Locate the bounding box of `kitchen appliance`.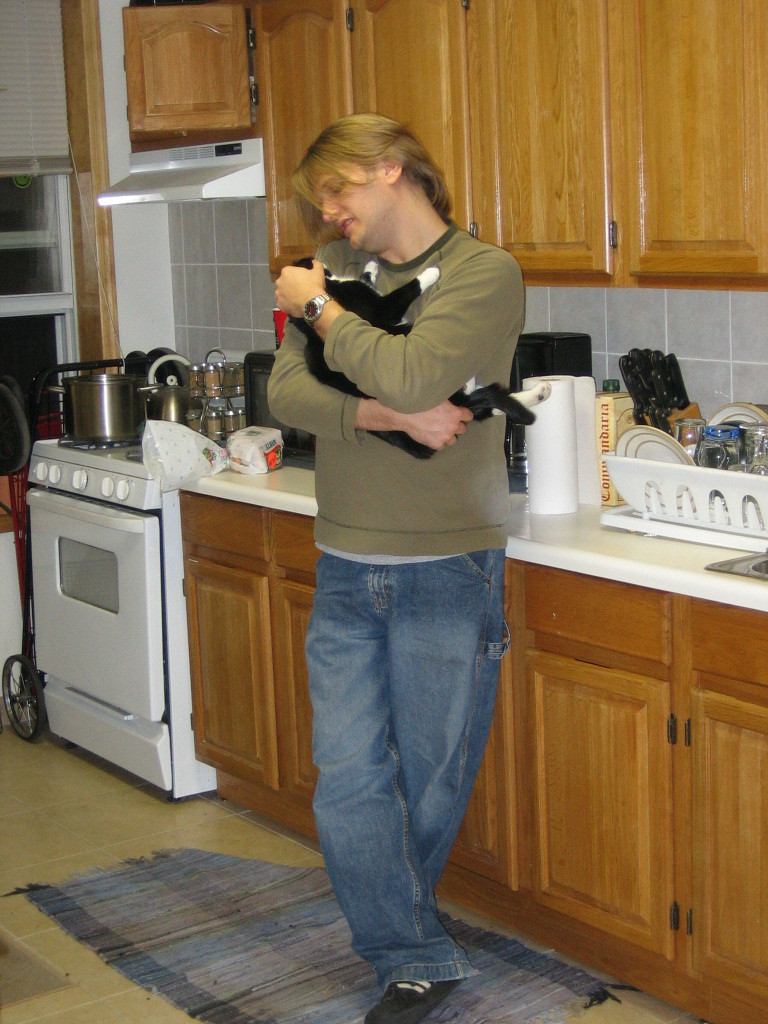
Bounding box: box(612, 342, 692, 429).
